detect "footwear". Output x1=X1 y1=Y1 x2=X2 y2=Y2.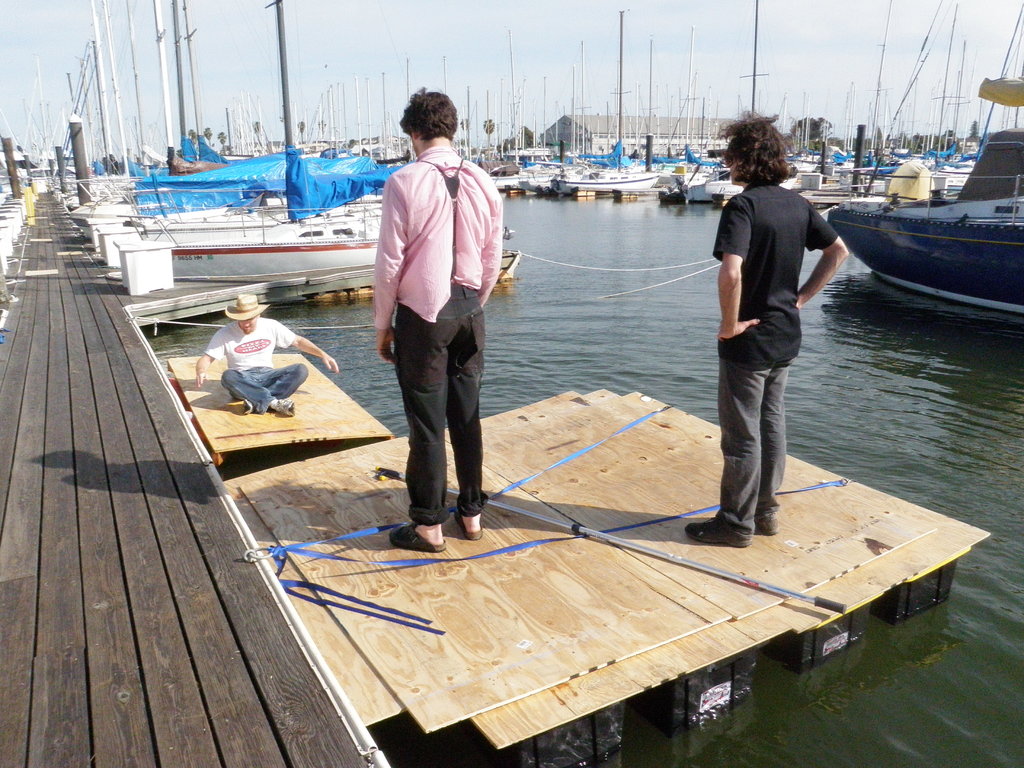
x1=758 y1=505 x2=778 y2=534.
